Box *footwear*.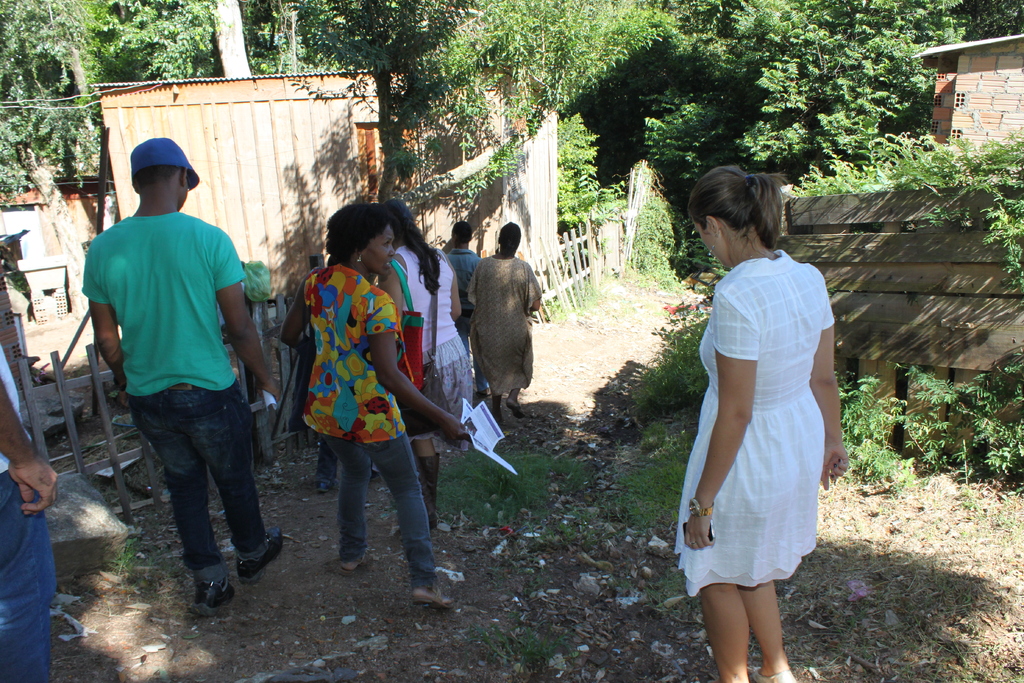
pyautogui.locateOnScreen(415, 588, 455, 609).
